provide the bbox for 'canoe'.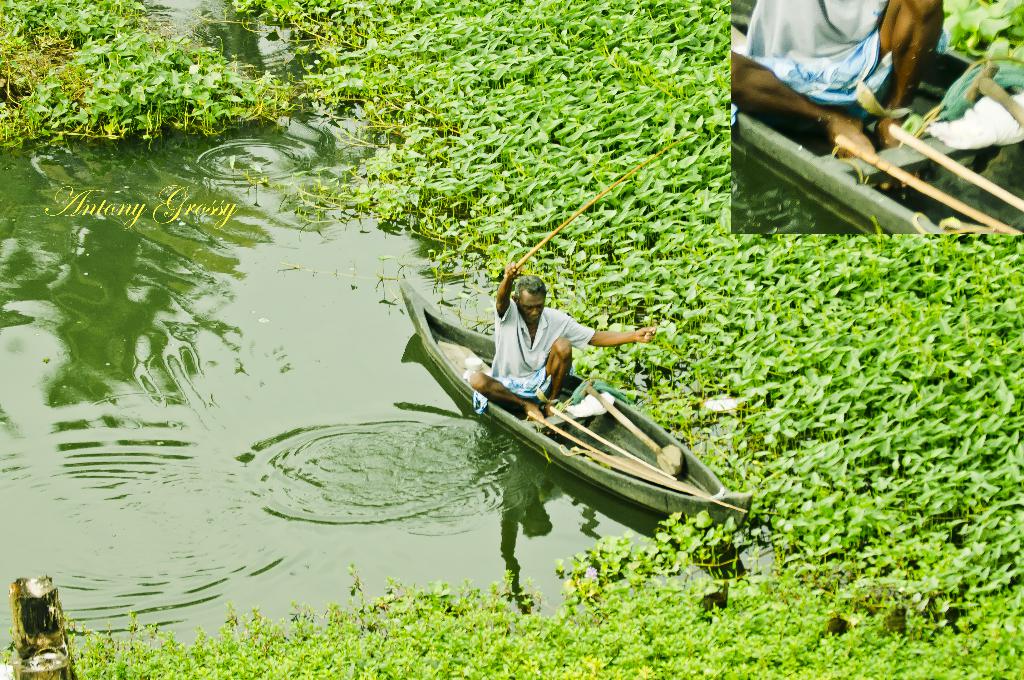
bbox=(413, 297, 748, 541).
